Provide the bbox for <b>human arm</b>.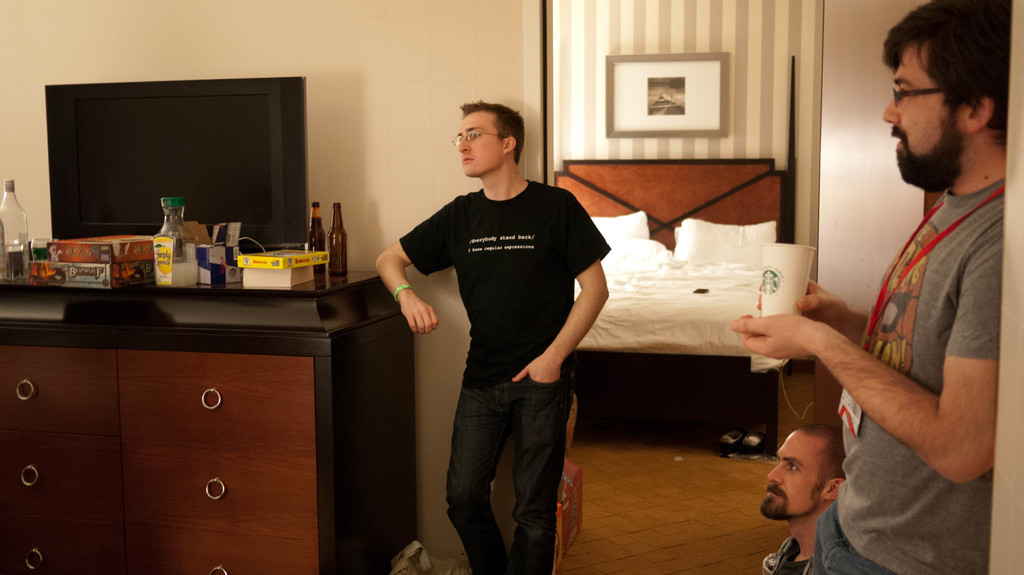
x1=751, y1=274, x2=871, y2=351.
